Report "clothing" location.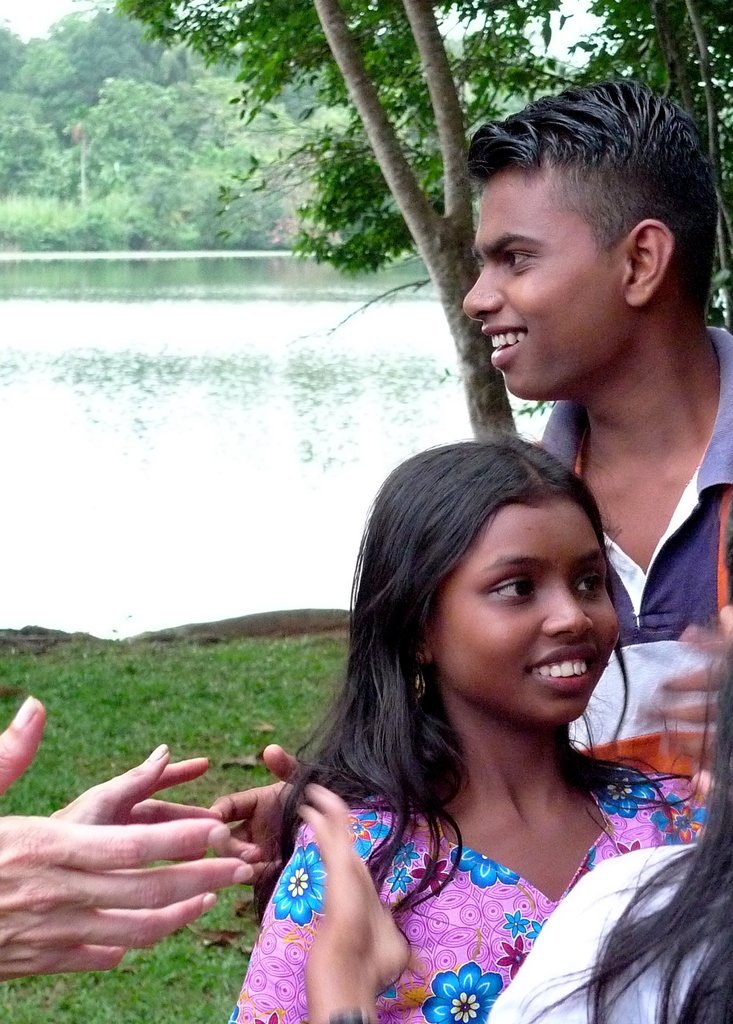
Report: pyautogui.locateOnScreen(538, 326, 732, 774).
